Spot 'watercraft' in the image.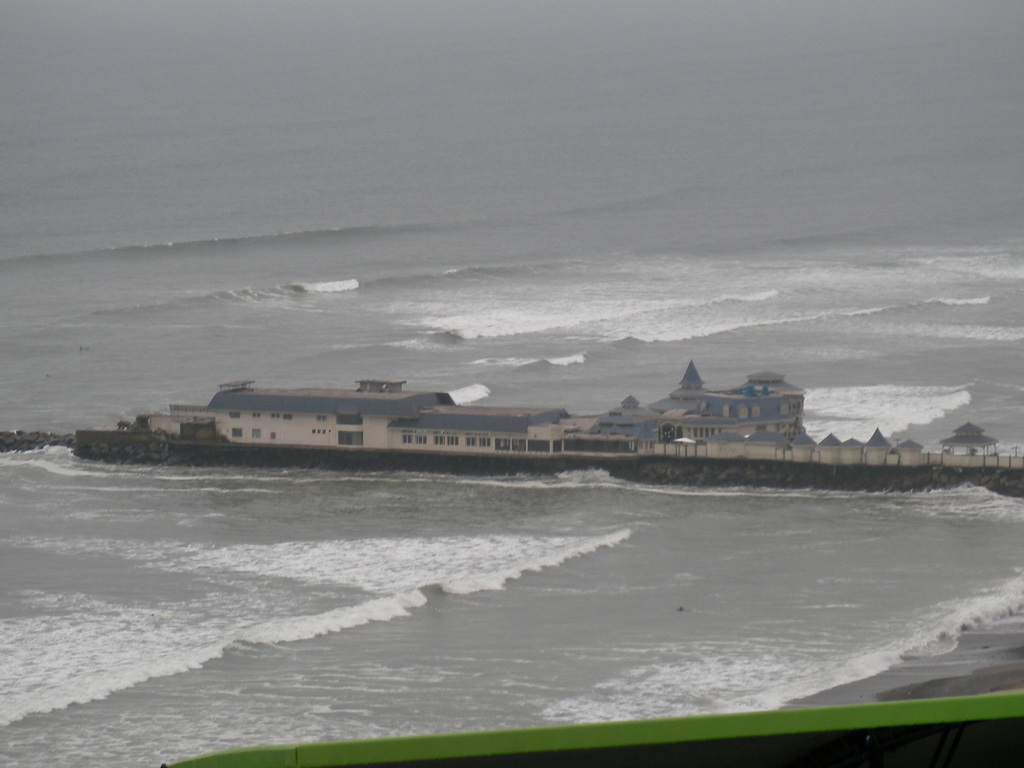
'watercraft' found at {"x1": 77, "y1": 363, "x2": 1023, "y2": 491}.
